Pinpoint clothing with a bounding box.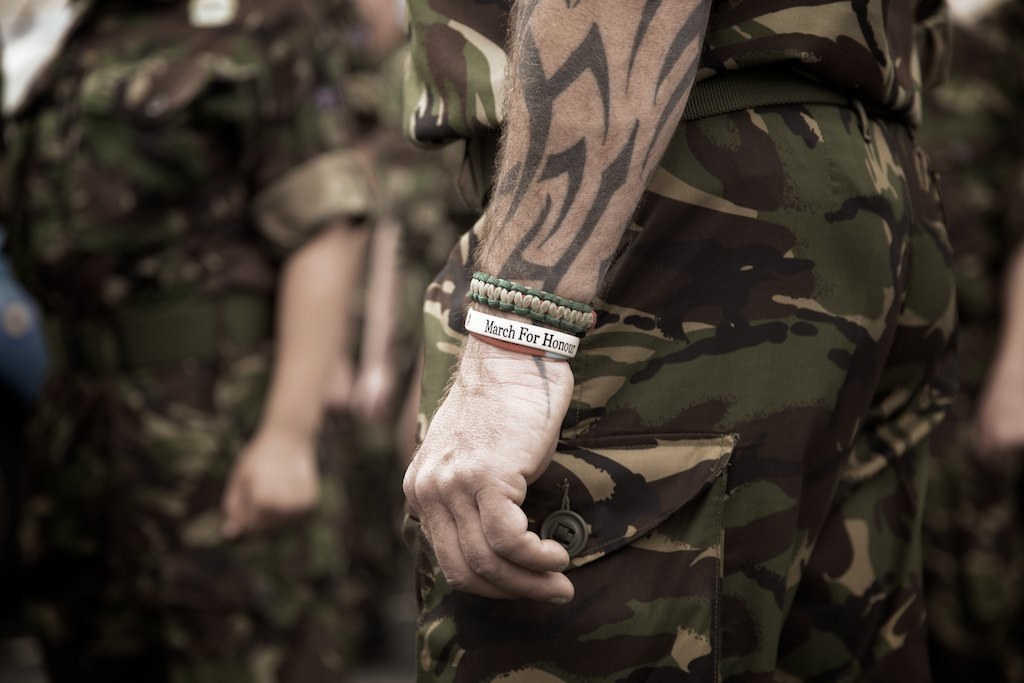
rect(913, 0, 1023, 682).
